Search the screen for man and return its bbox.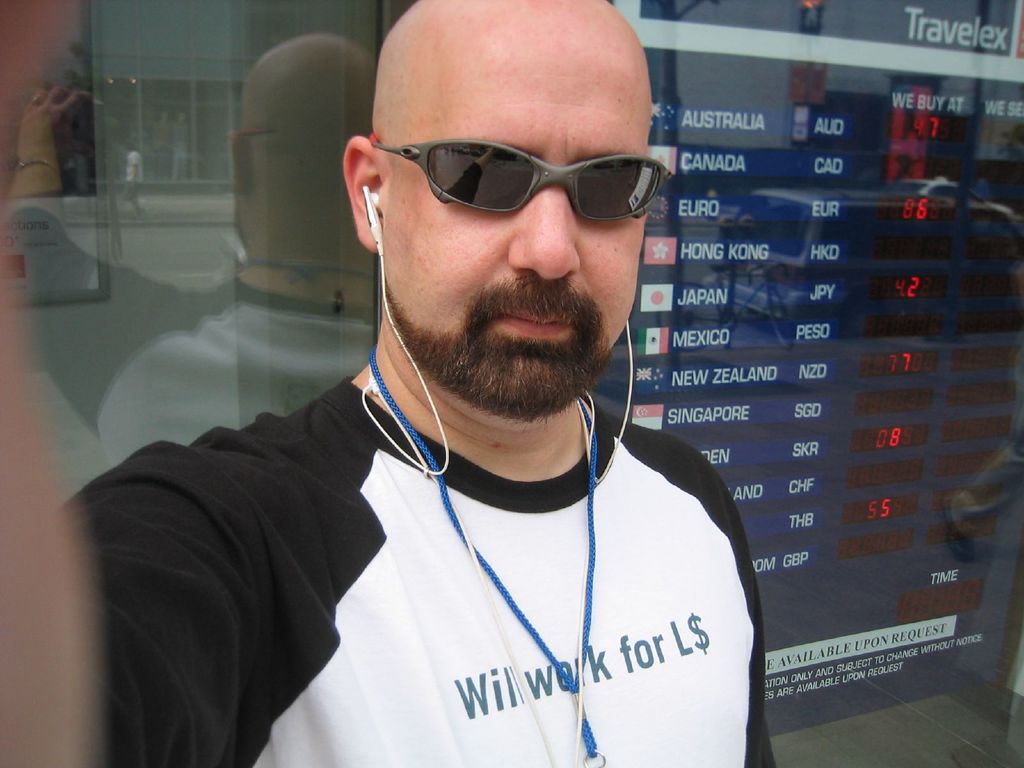
Found: pyautogui.locateOnScreen(0, 0, 781, 767).
